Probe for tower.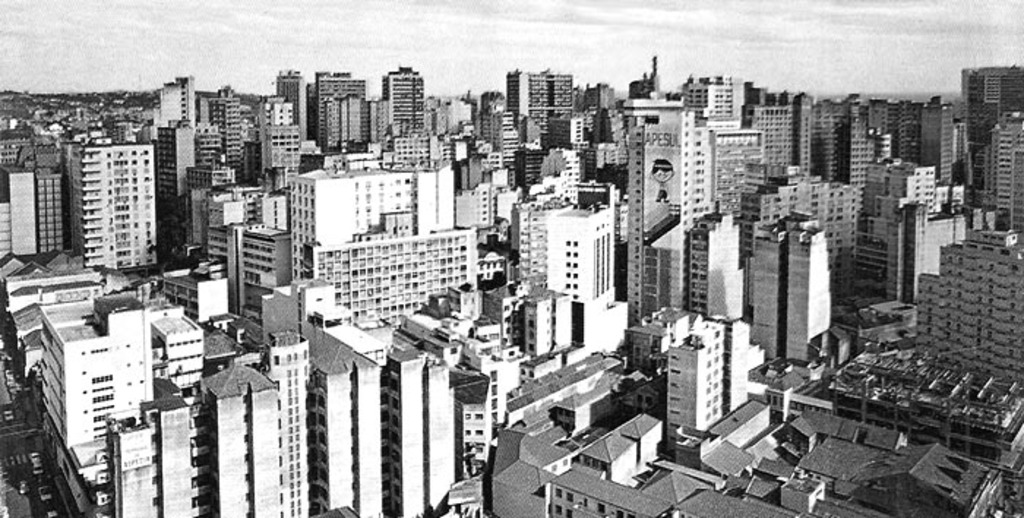
Probe result: bbox(224, 214, 293, 315).
